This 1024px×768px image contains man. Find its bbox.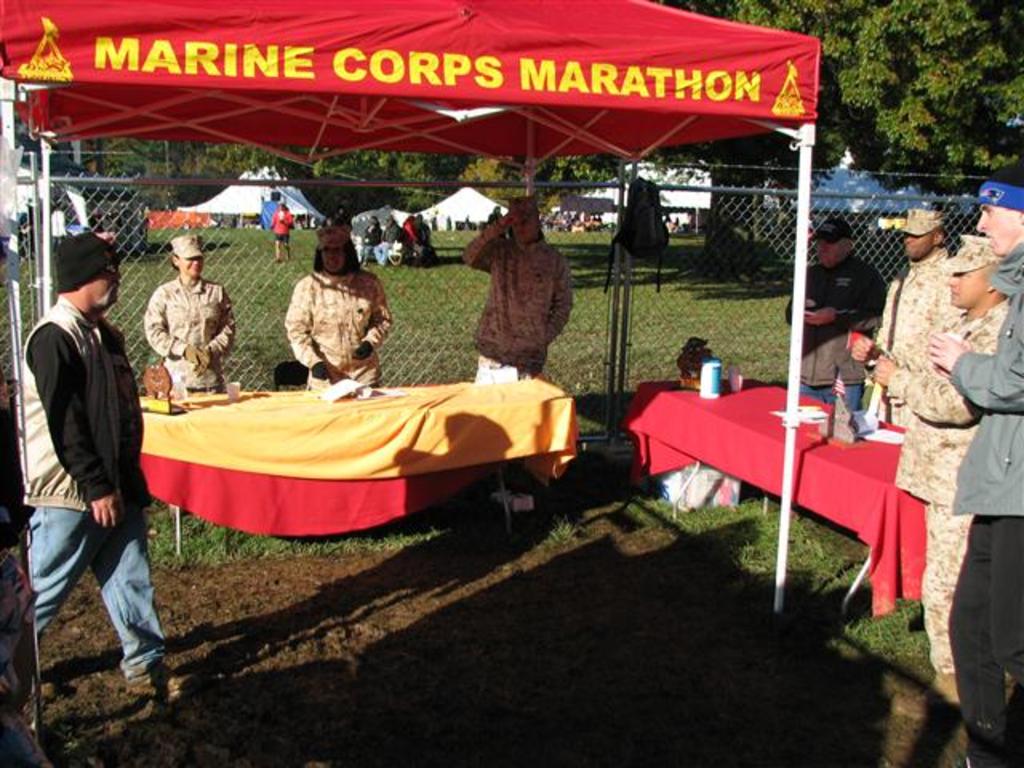
box=[933, 162, 1022, 766].
